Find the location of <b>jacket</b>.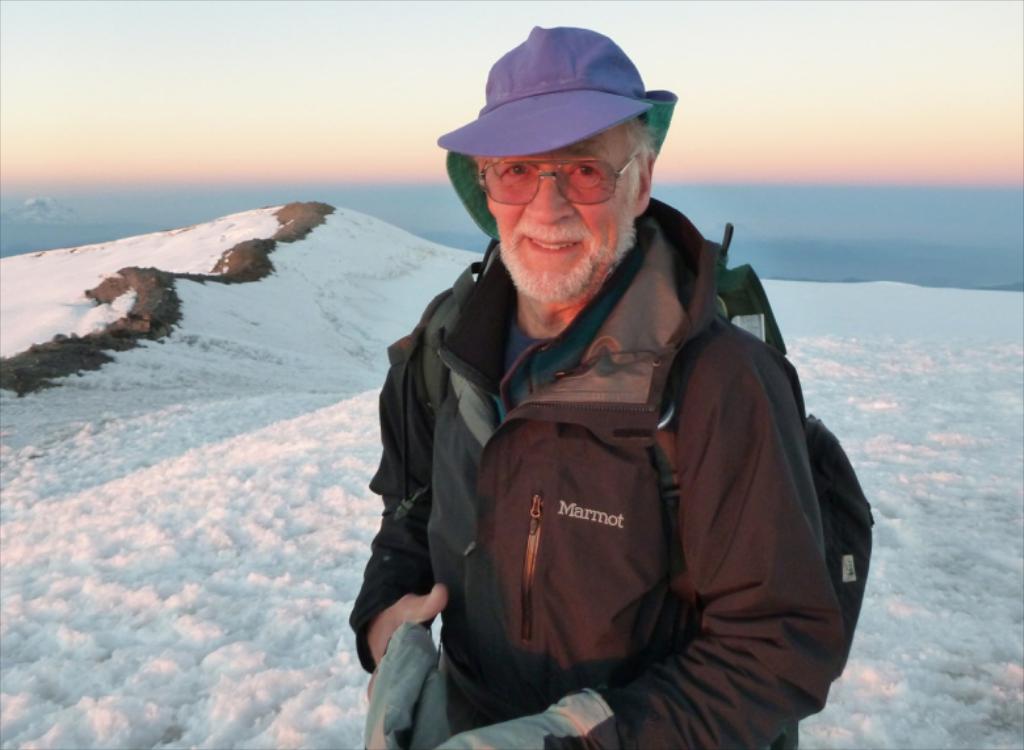
Location: detection(353, 152, 845, 746).
